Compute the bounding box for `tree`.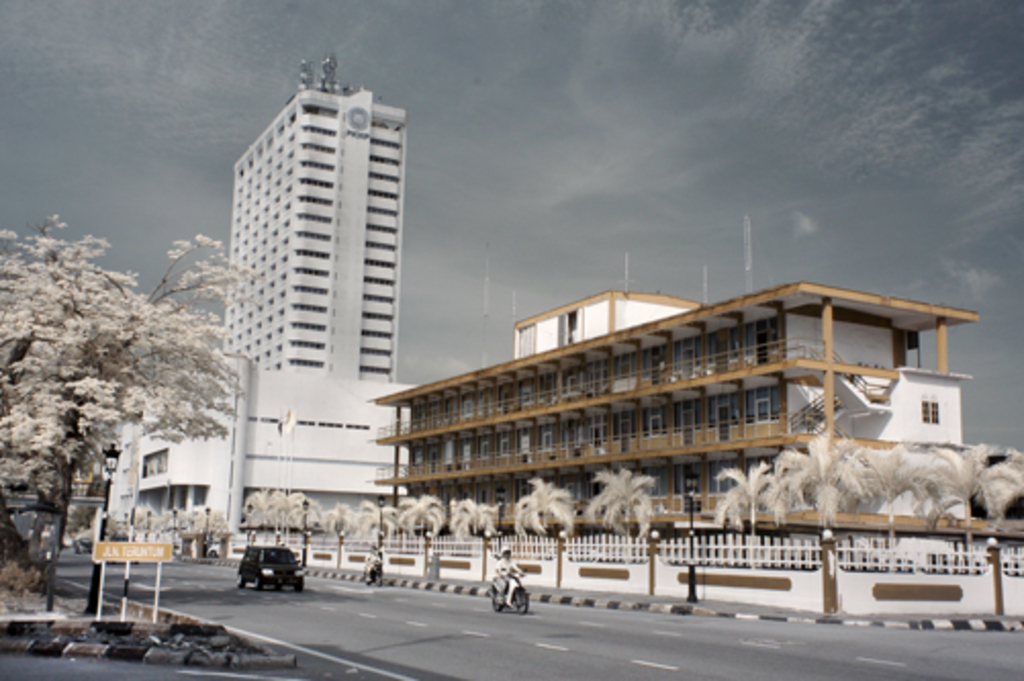
crop(771, 438, 871, 534).
